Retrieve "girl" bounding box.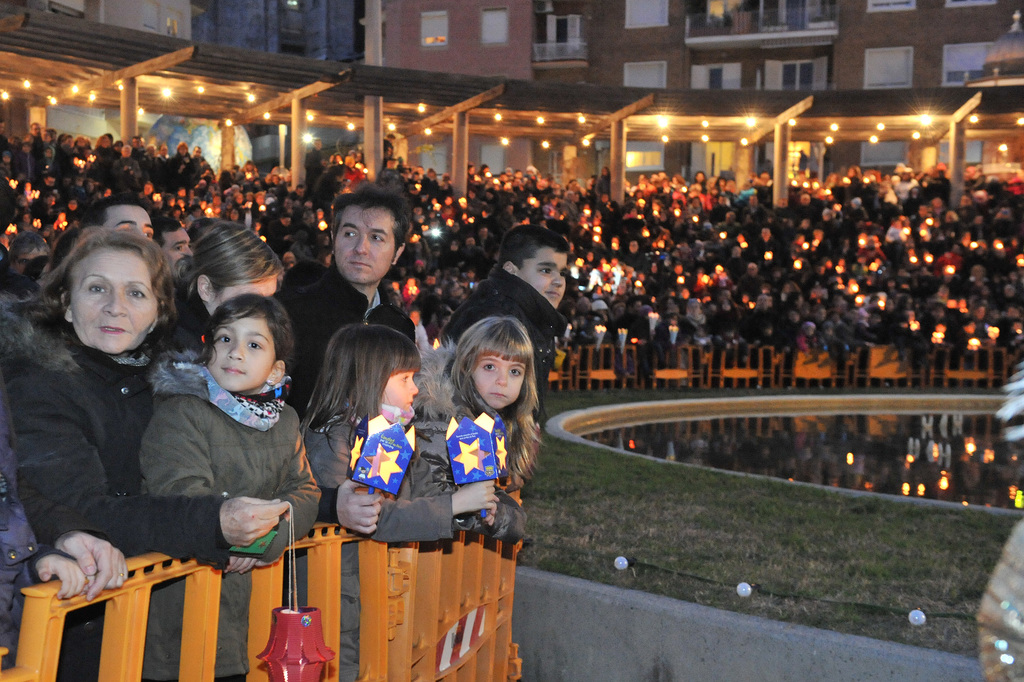
Bounding box: <box>150,224,285,362</box>.
